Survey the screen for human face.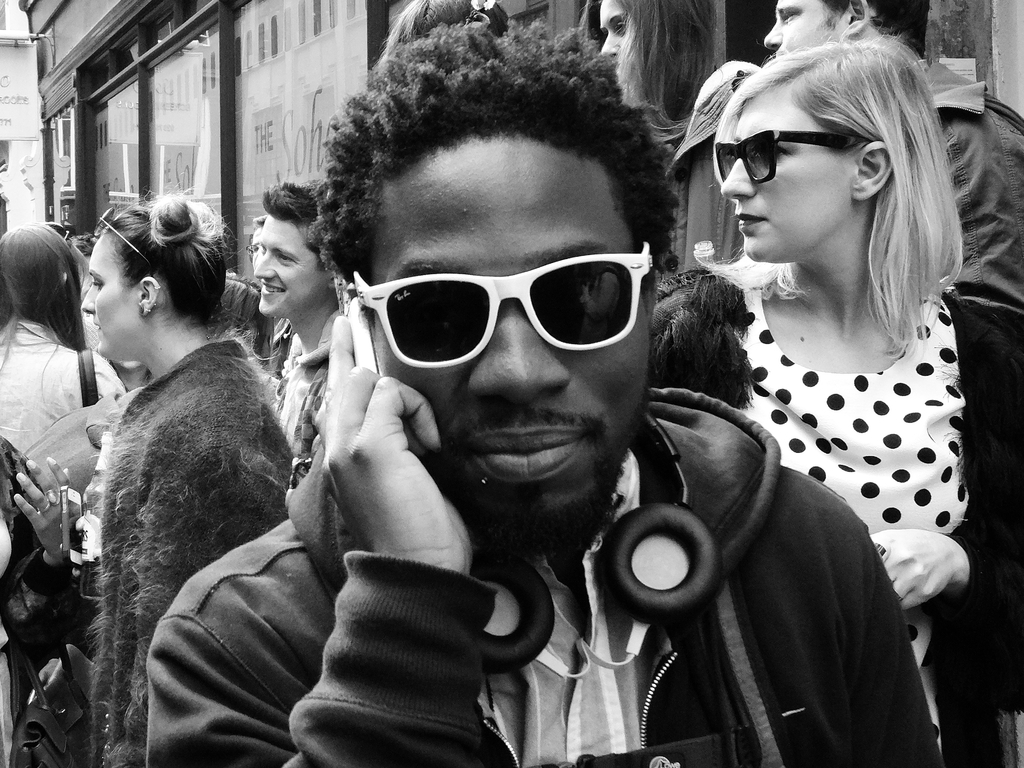
Survey found: [82, 232, 138, 358].
